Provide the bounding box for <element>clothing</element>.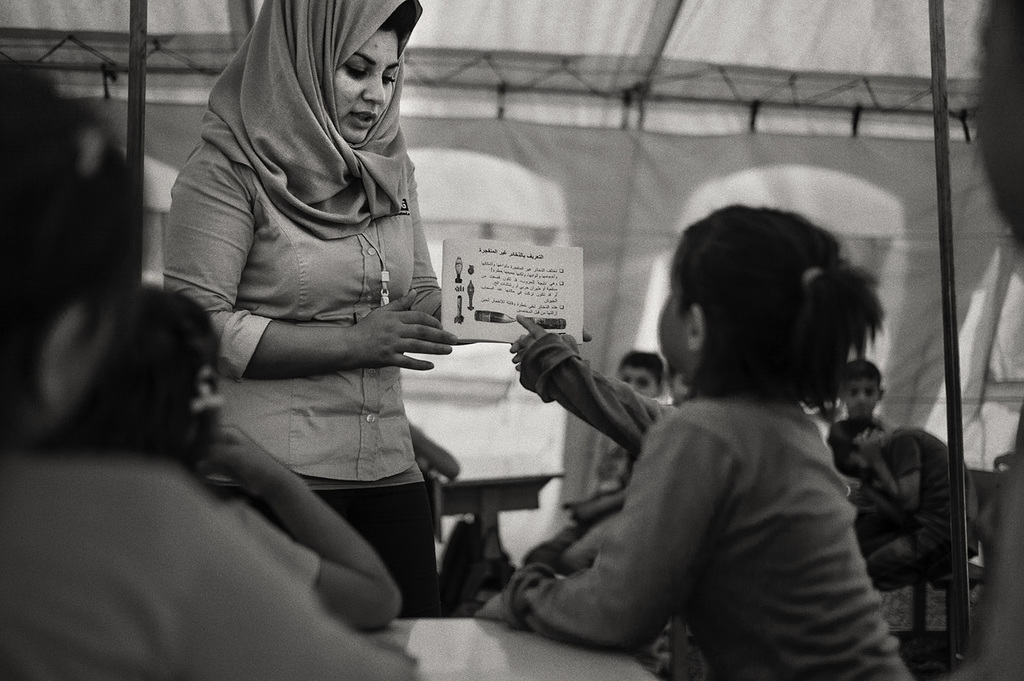
822,413,888,441.
